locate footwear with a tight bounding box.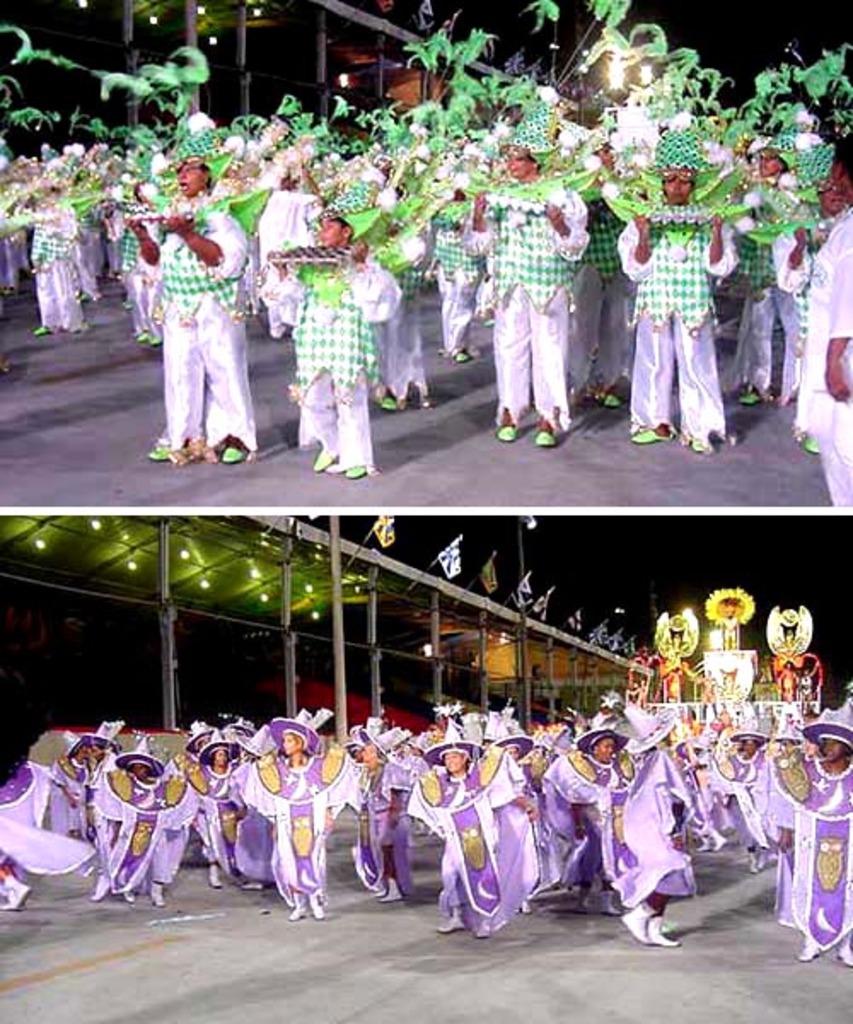
[left=798, top=934, right=819, bottom=966].
